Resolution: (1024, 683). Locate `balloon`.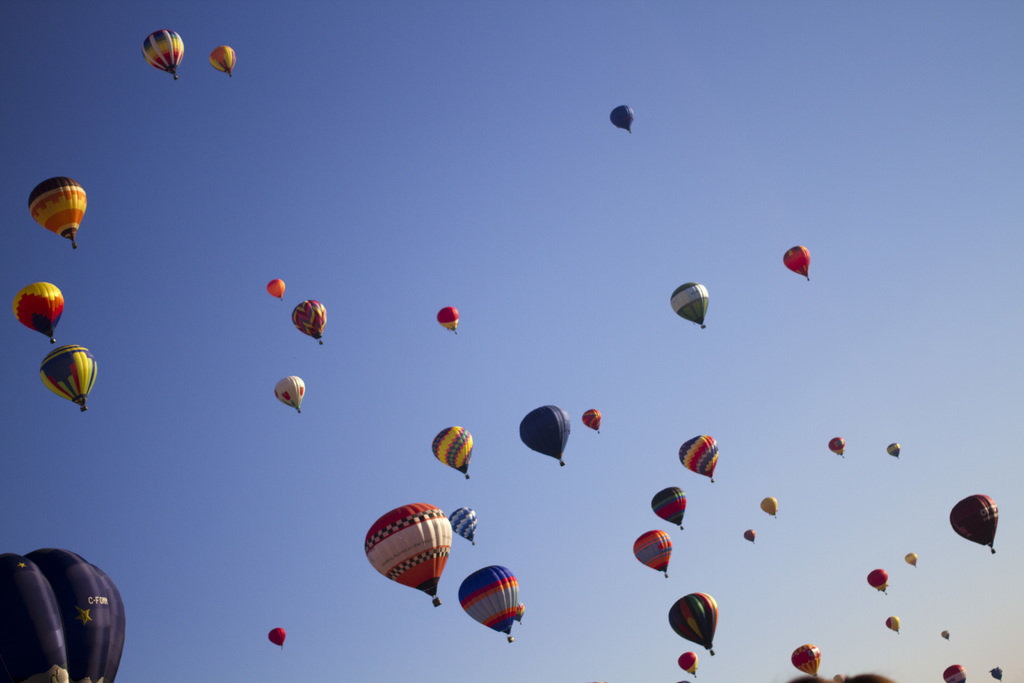
668, 596, 717, 647.
